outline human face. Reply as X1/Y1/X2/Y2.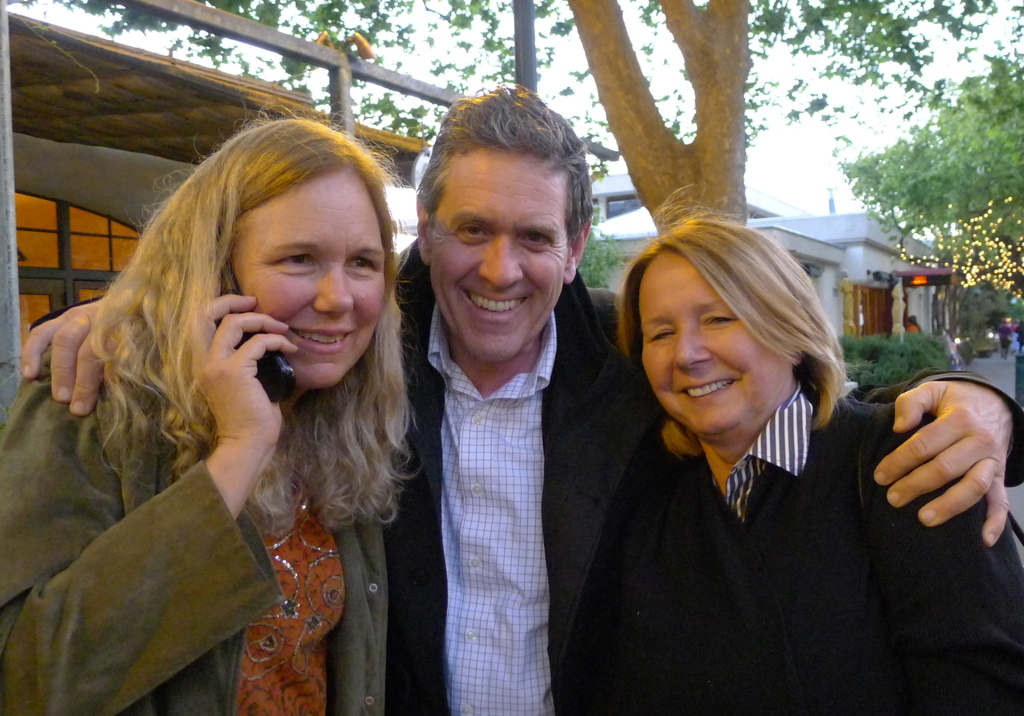
639/251/792/441.
